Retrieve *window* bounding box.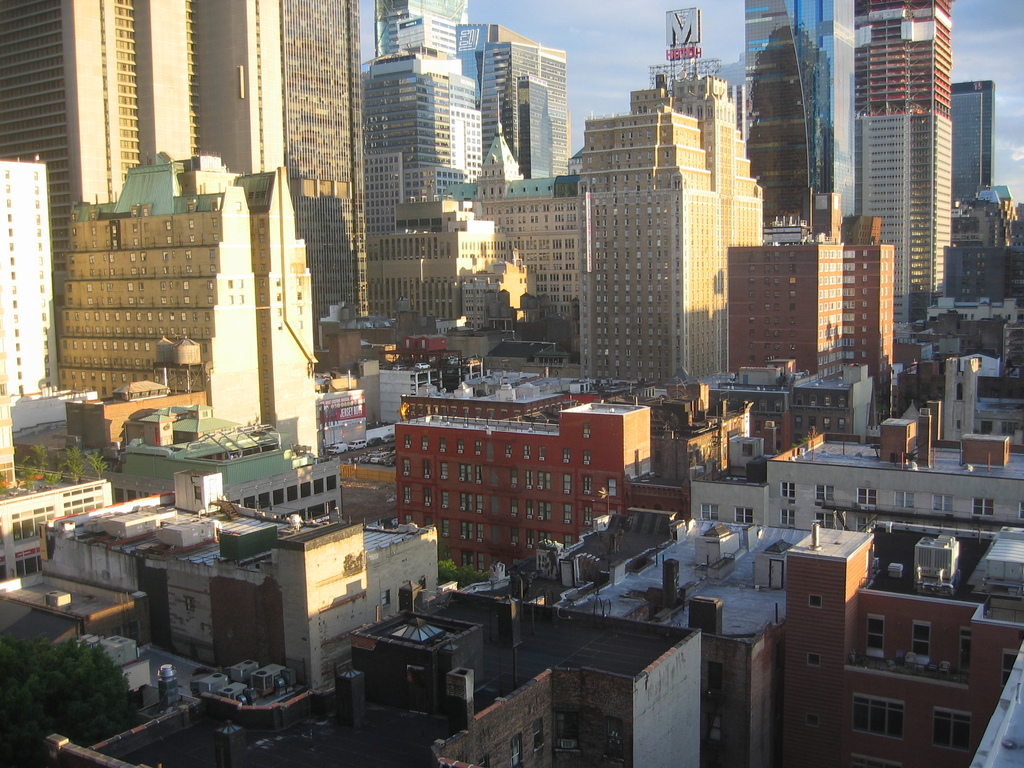
Bounding box: BBox(476, 465, 485, 481).
